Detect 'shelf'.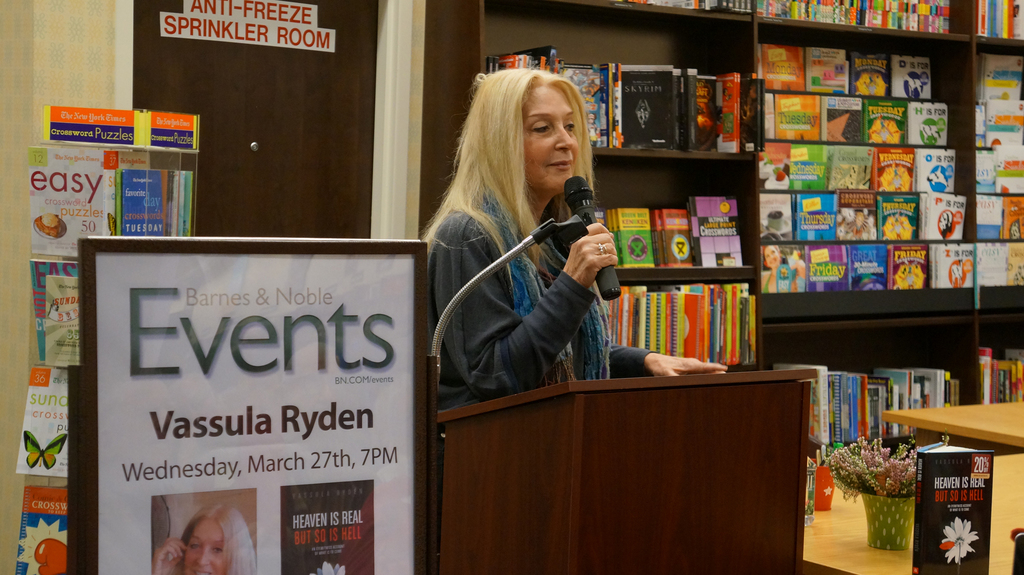
Detected at rect(766, 28, 964, 290).
